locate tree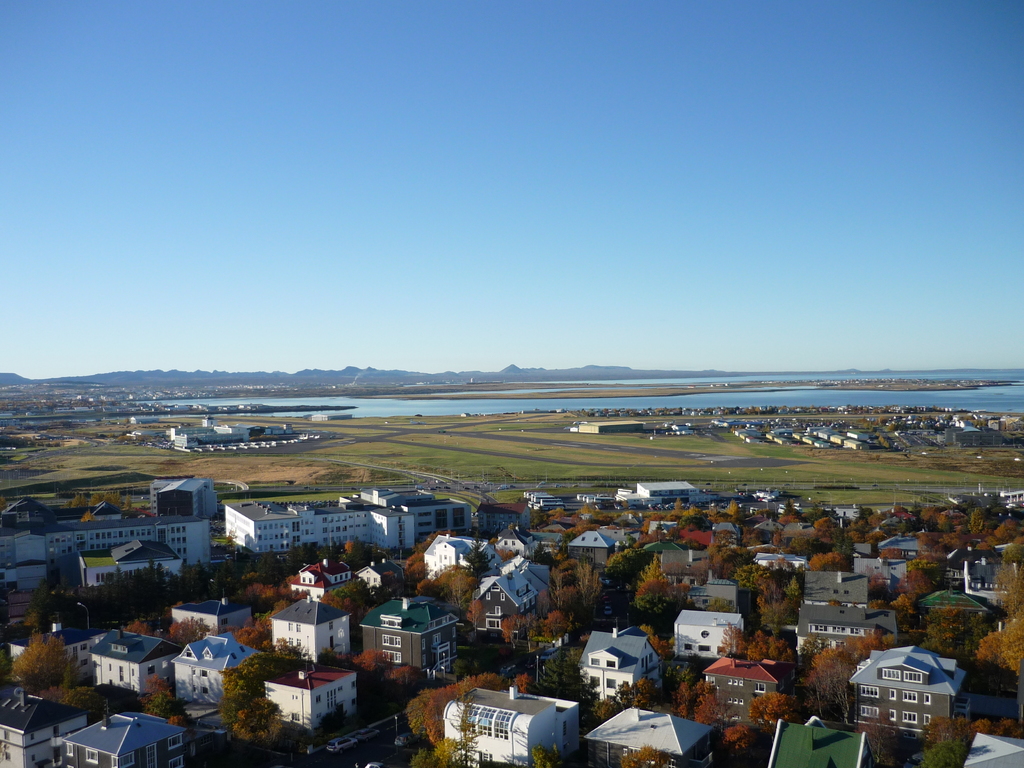
805, 642, 851, 714
